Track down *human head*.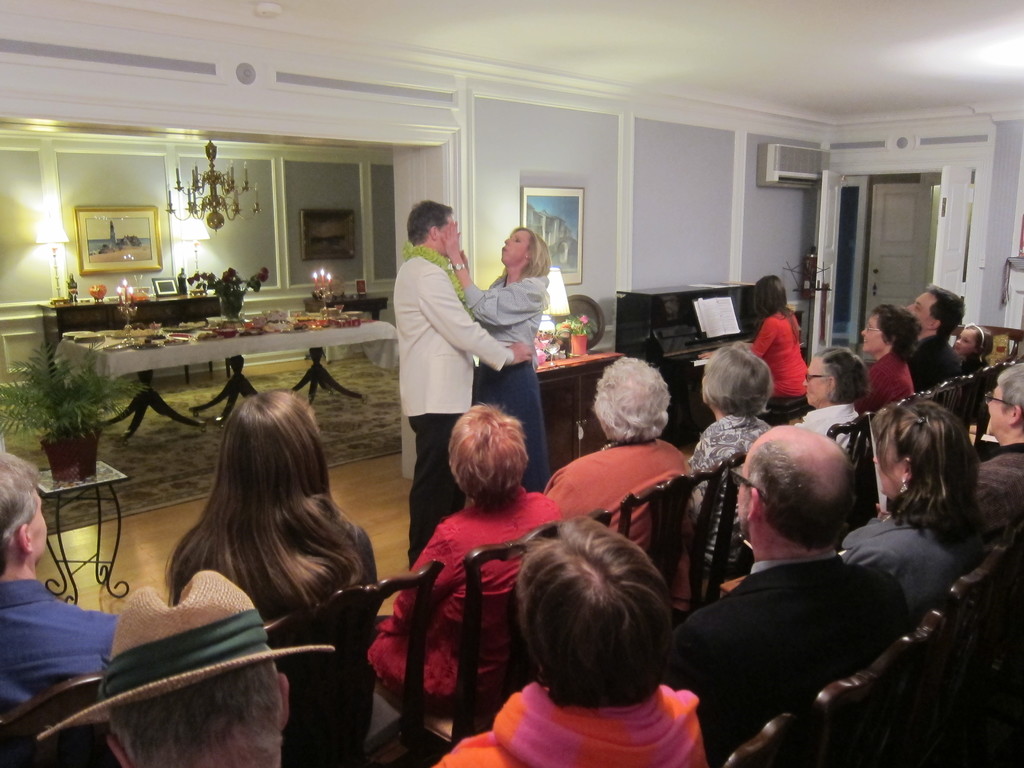
Tracked to box(867, 394, 977, 525).
